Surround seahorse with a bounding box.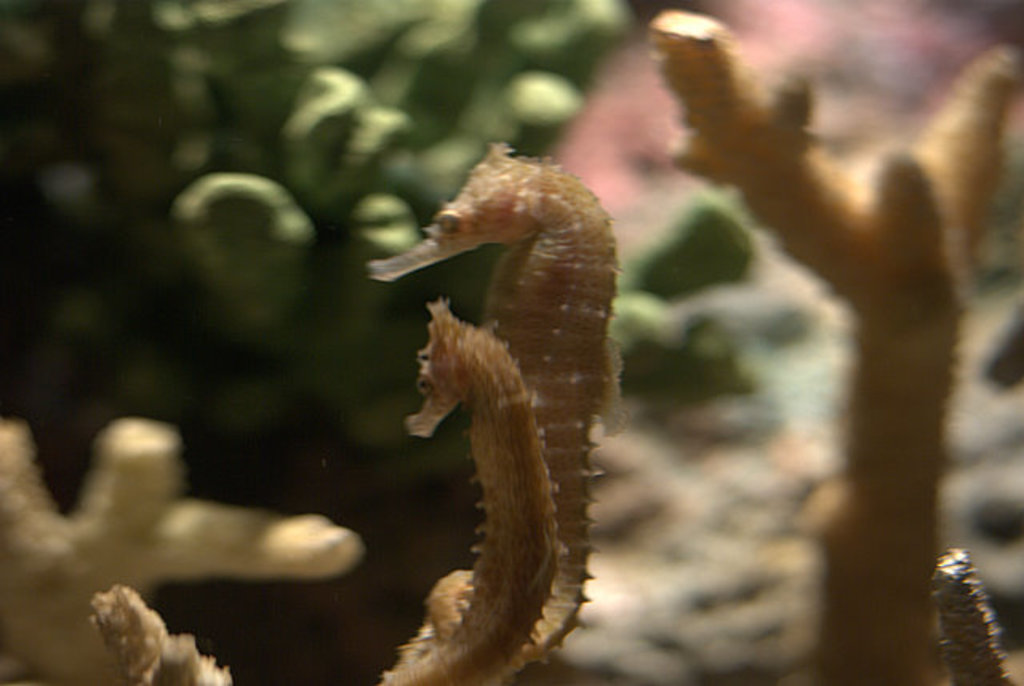
[378,297,571,684].
